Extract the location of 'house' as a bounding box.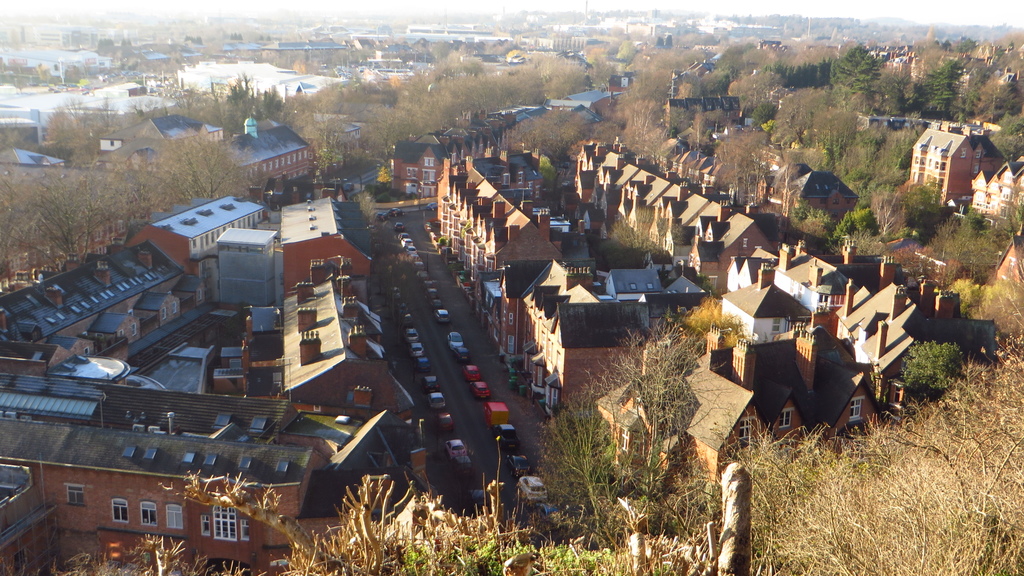
region(24, 184, 417, 568).
